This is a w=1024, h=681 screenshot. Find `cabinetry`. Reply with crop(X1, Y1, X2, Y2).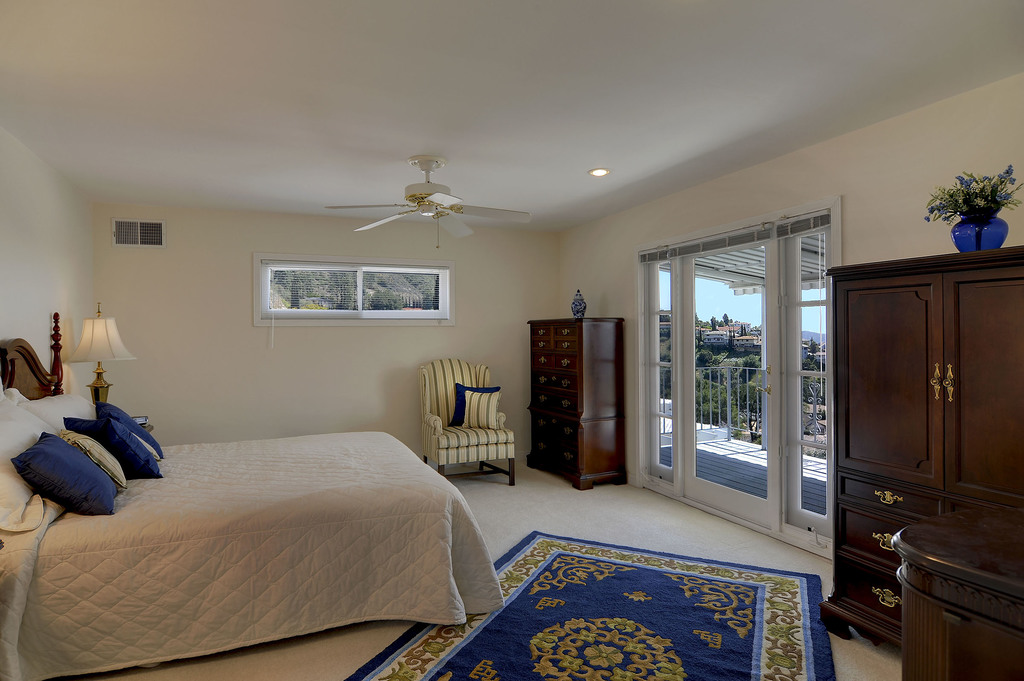
crop(528, 323, 553, 341).
